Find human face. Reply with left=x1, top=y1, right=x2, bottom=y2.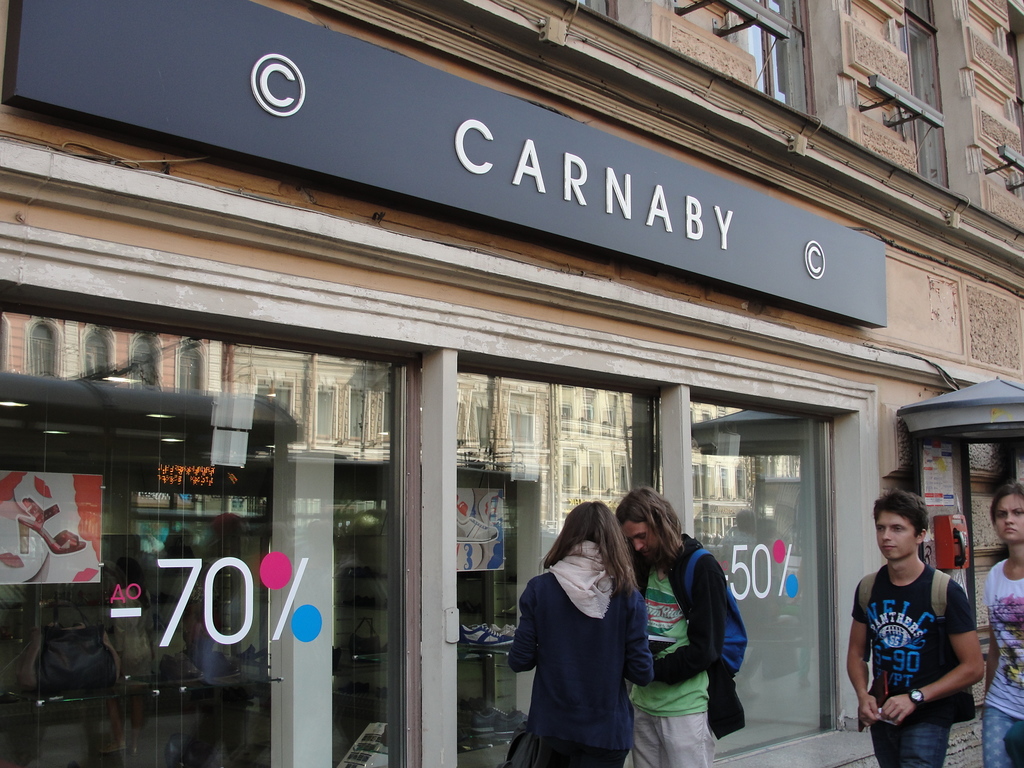
left=876, top=513, right=916, bottom=560.
